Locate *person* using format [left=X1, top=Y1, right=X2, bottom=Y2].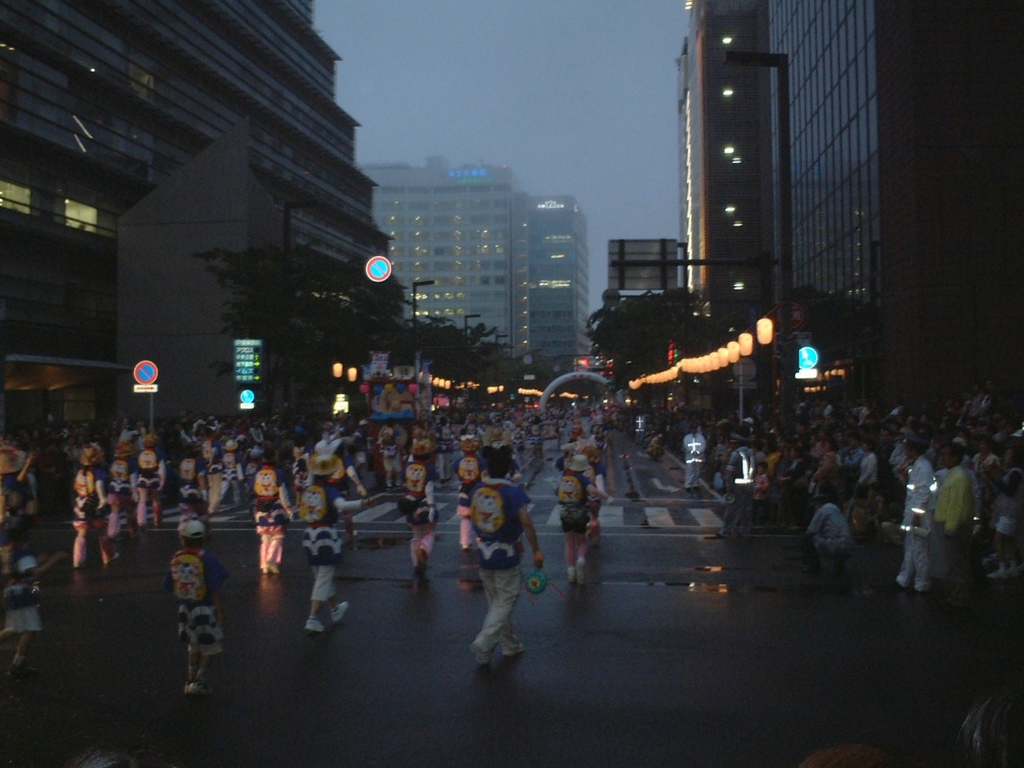
[left=762, top=442, right=777, bottom=474].
